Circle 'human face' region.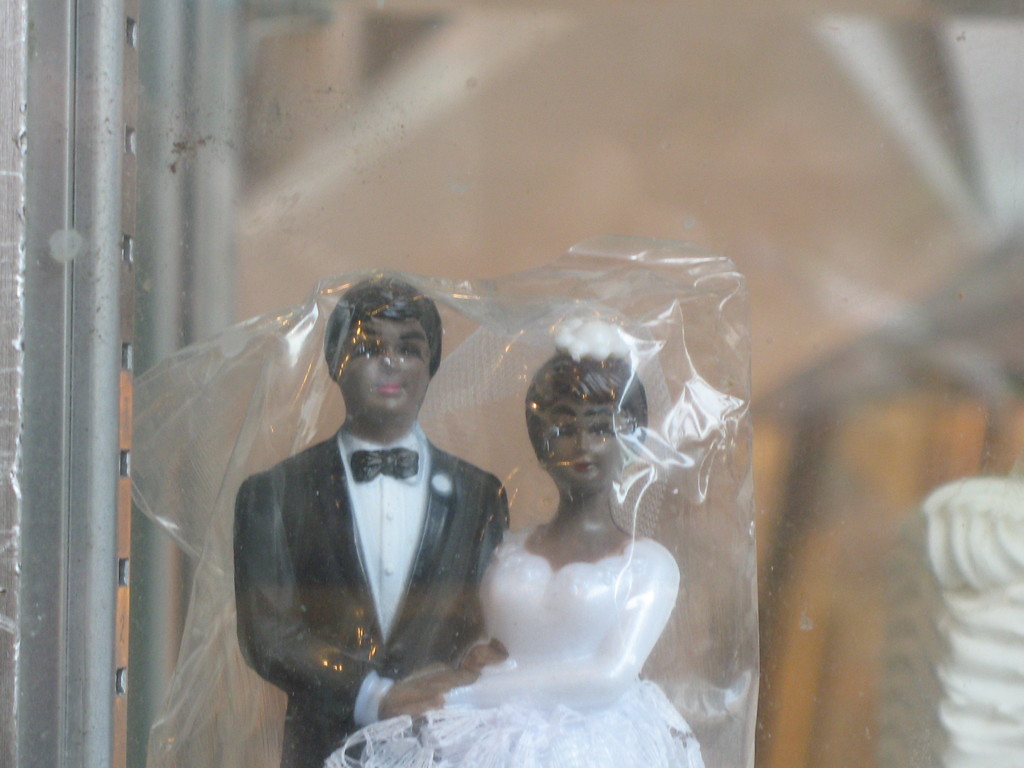
Region: (left=348, top=314, right=431, bottom=401).
